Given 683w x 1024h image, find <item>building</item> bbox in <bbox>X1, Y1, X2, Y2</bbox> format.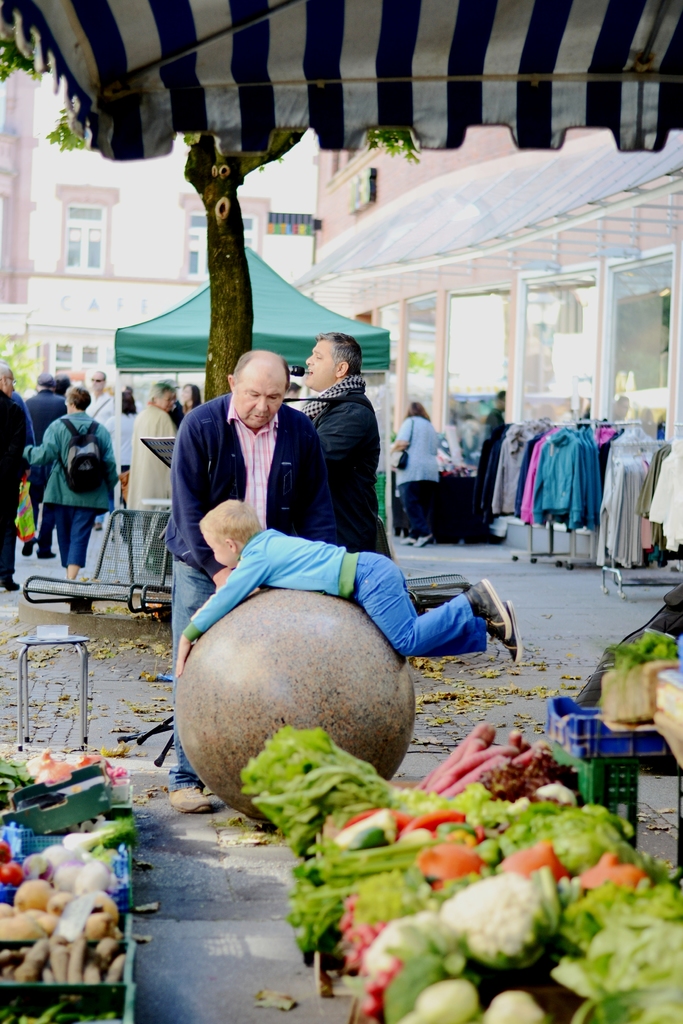
<bbox>40, 60, 309, 373</bbox>.
